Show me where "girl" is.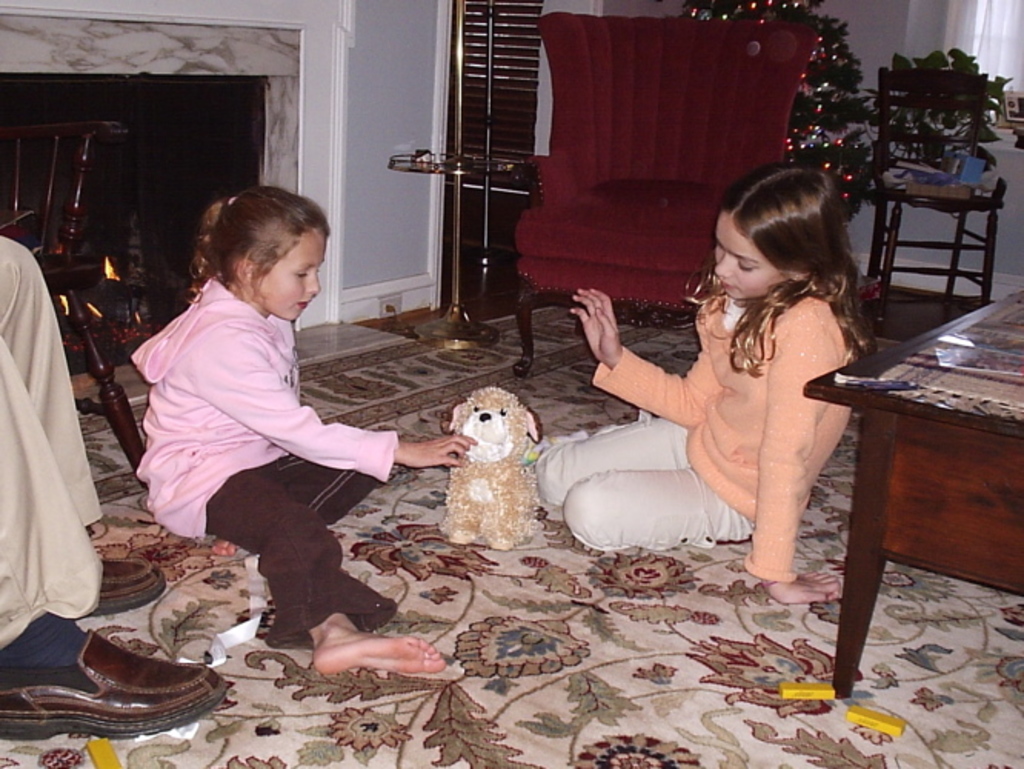
"girl" is at BBox(123, 185, 472, 677).
